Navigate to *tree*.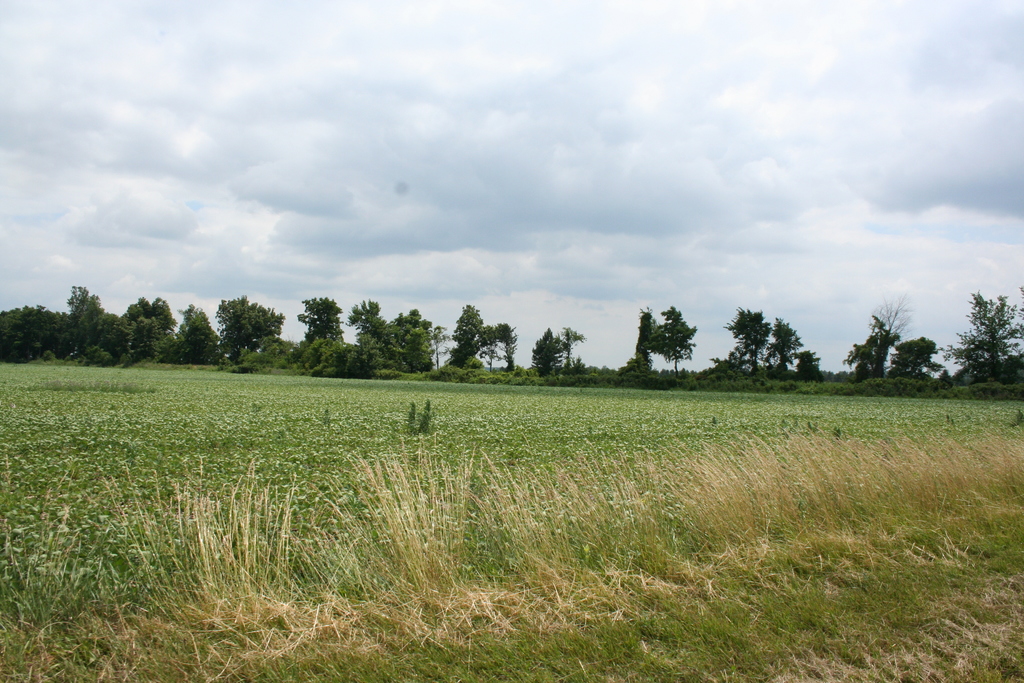
Navigation target: box(765, 309, 800, 378).
